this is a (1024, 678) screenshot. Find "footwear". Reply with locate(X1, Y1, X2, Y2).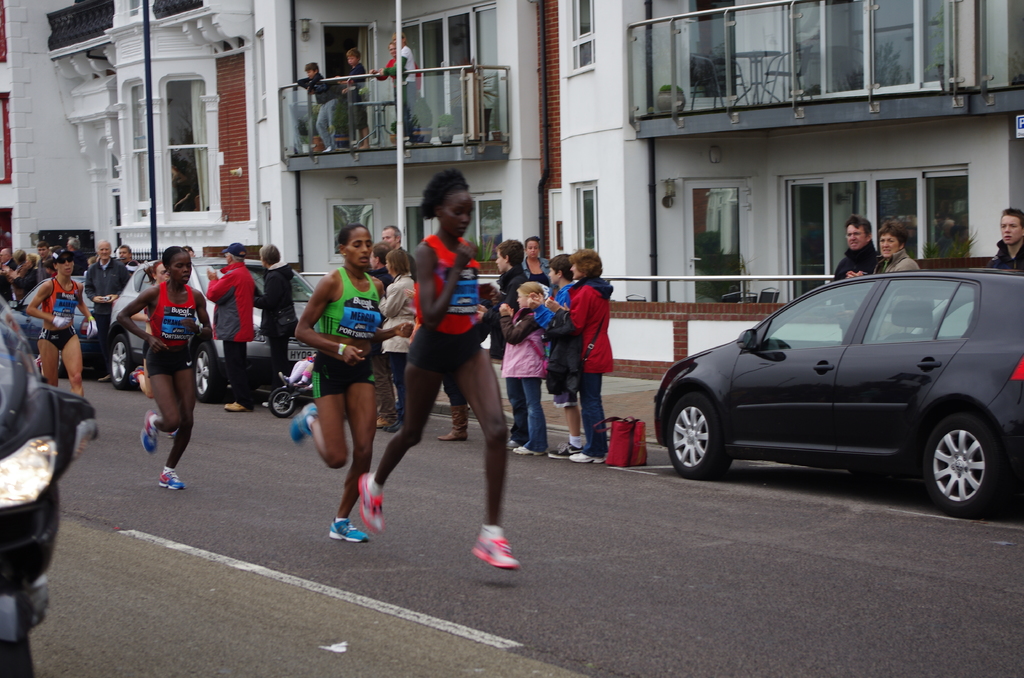
locate(440, 406, 465, 439).
